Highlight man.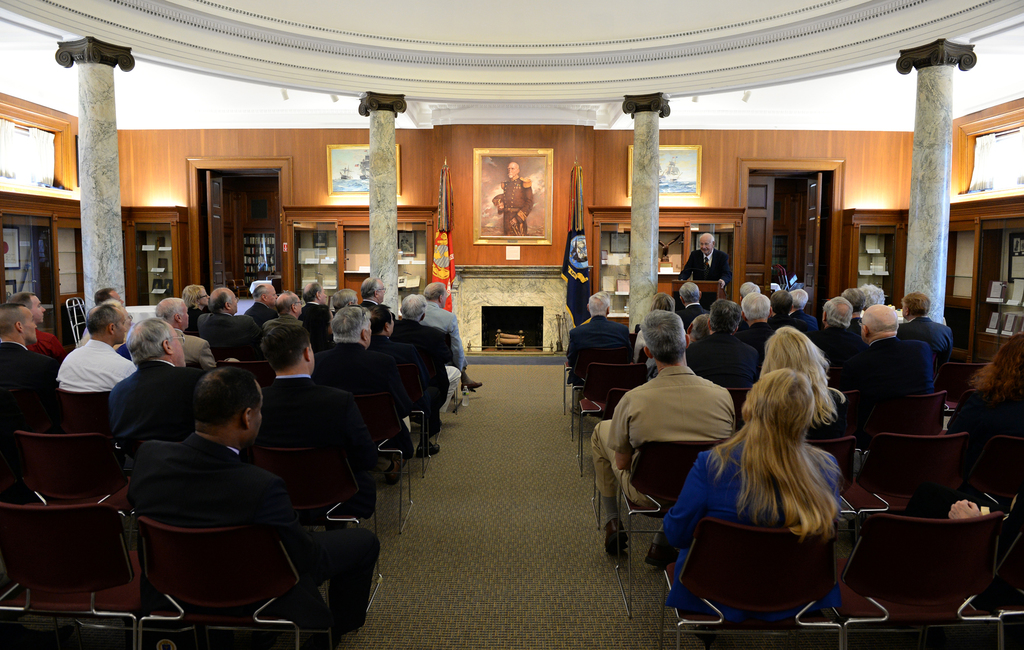
Highlighted region: x1=398, y1=289, x2=463, y2=416.
